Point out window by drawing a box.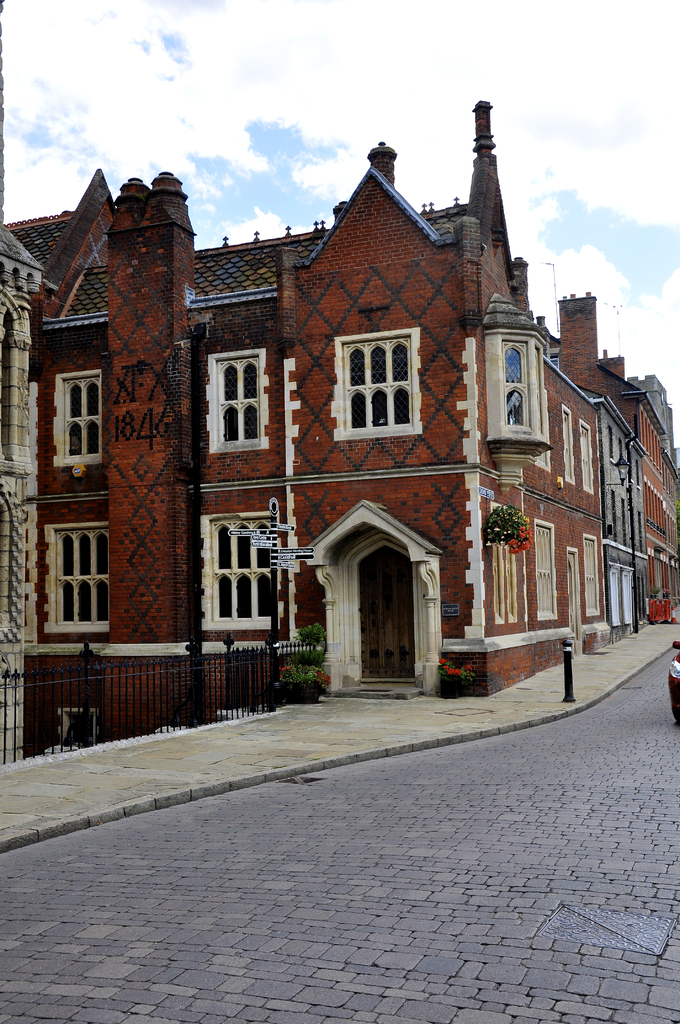
select_region(483, 328, 549, 449).
